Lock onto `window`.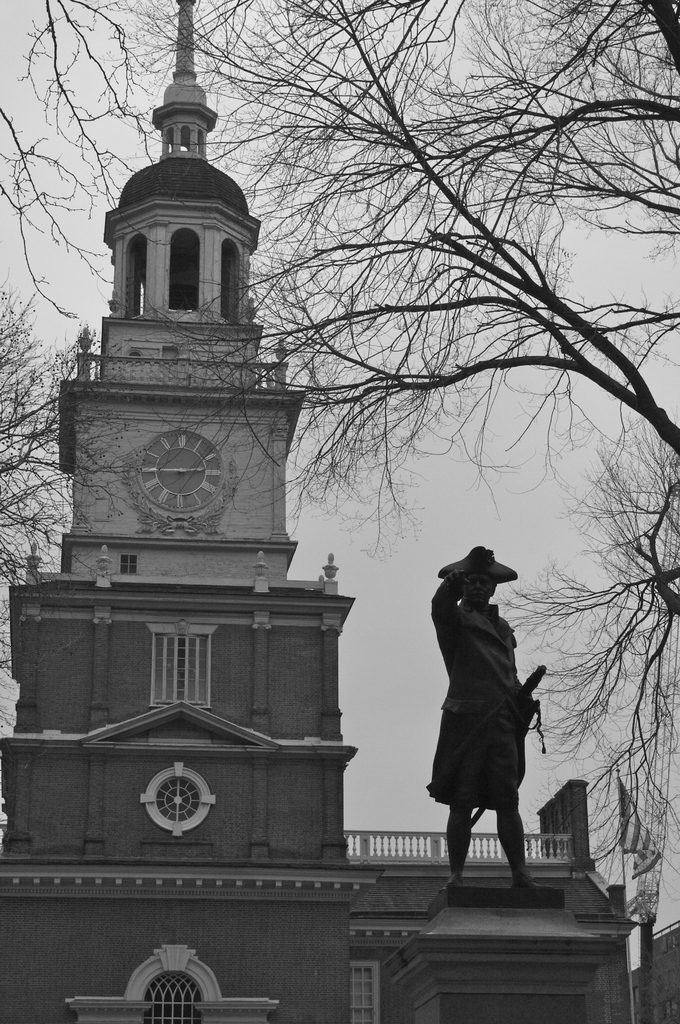
Locked: bbox=(155, 636, 208, 700).
